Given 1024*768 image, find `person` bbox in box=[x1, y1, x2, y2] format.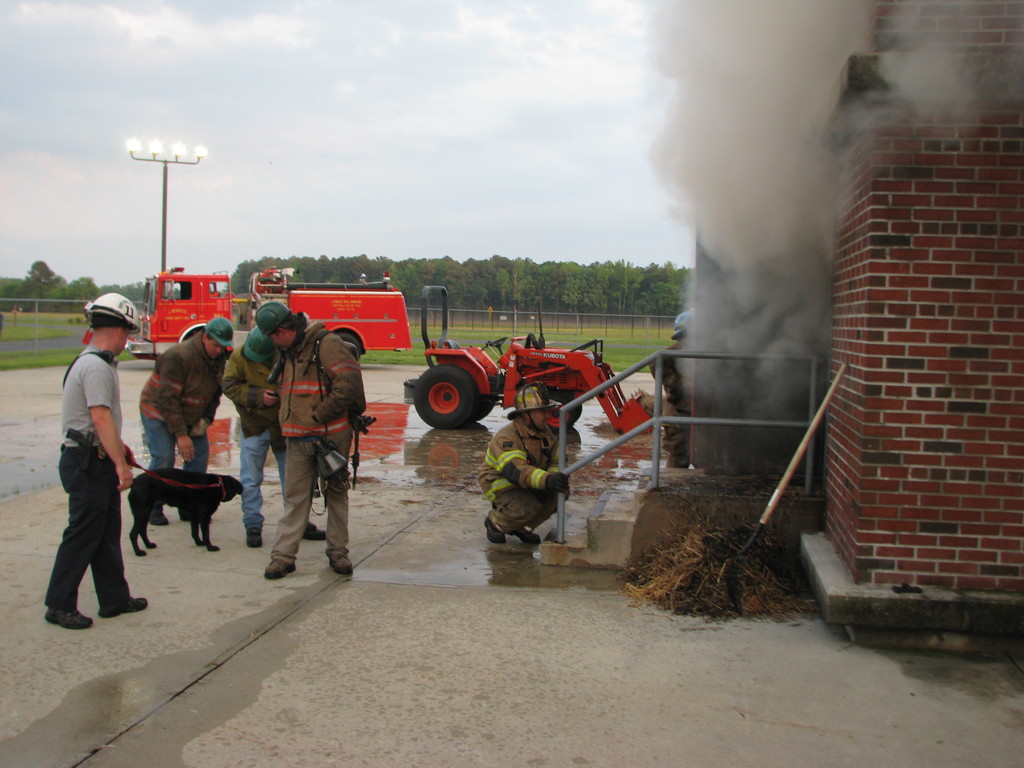
box=[221, 326, 286, 547].
